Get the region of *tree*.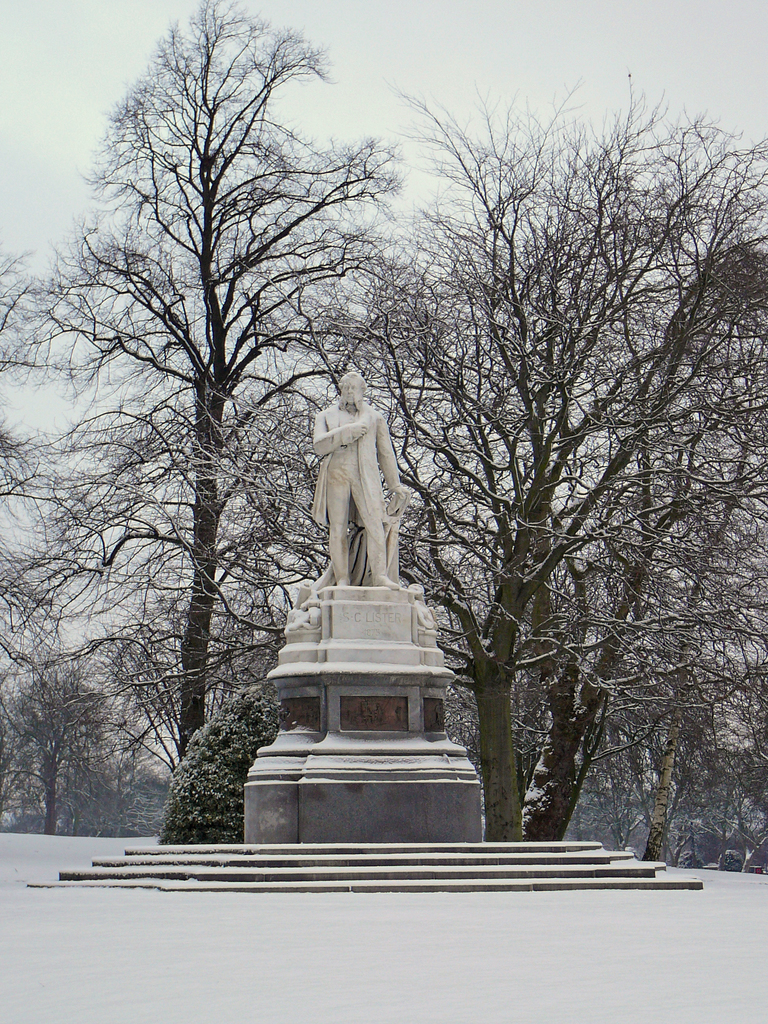
(0, 669, 110, 830).
